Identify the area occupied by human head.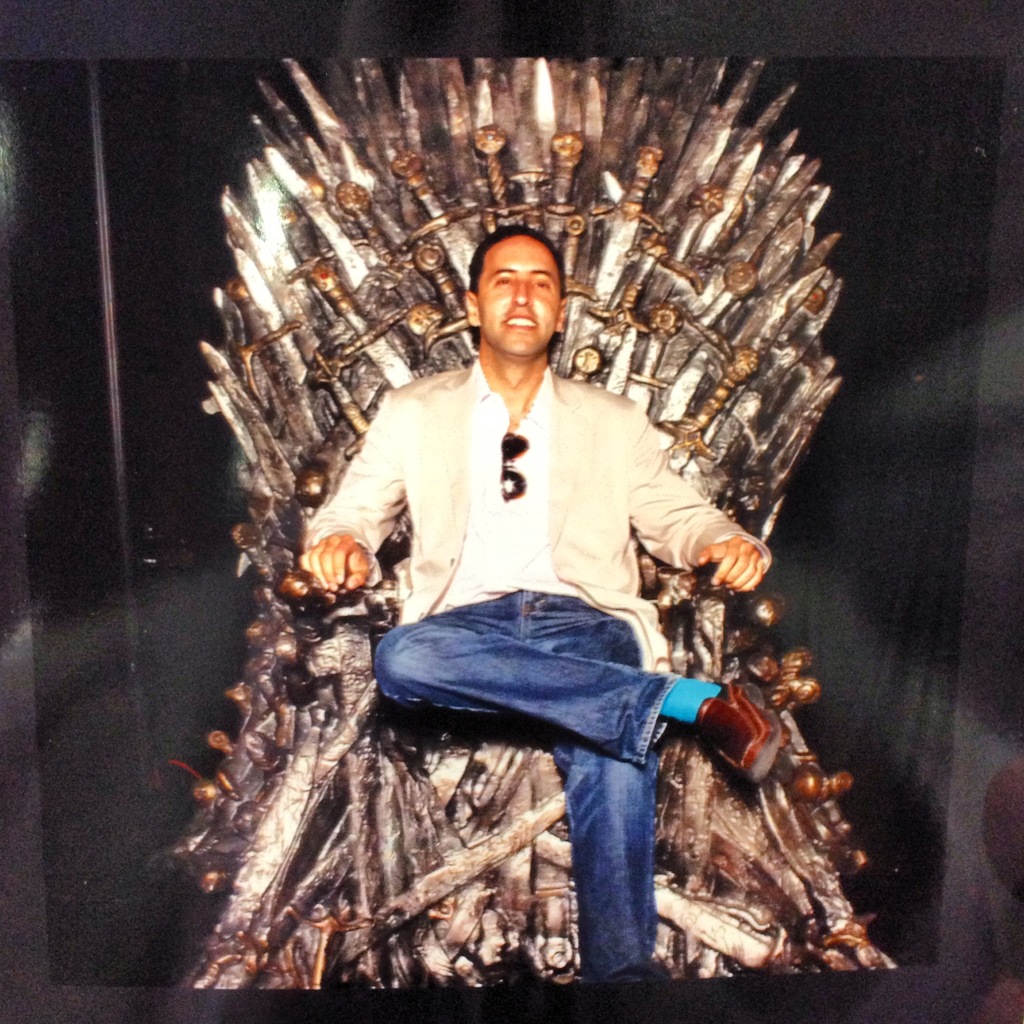
Area: 468, 232, 582, 352.
